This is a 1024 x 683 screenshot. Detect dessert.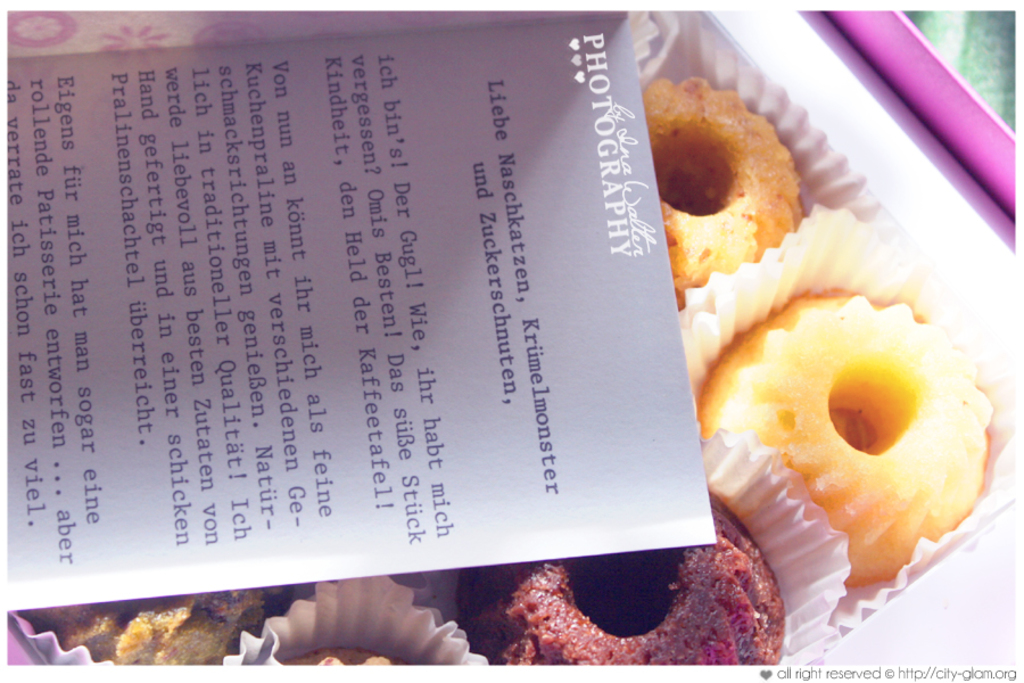
460, 504, 790, 665.
